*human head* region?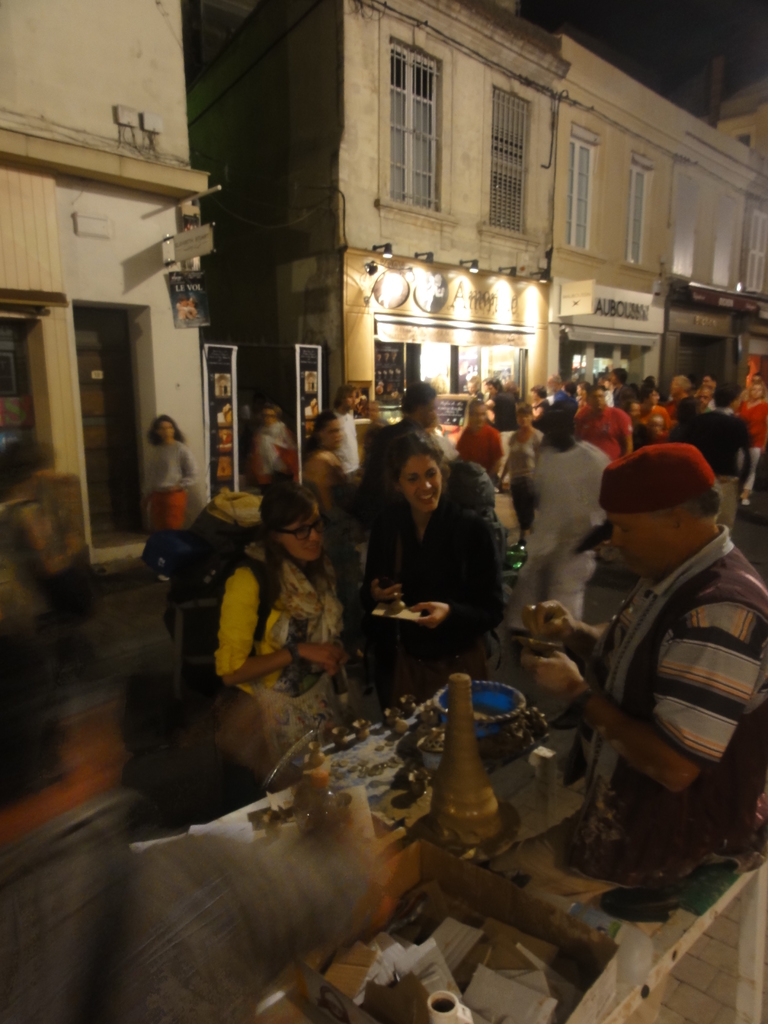
box(404, 382, 436, 428)
